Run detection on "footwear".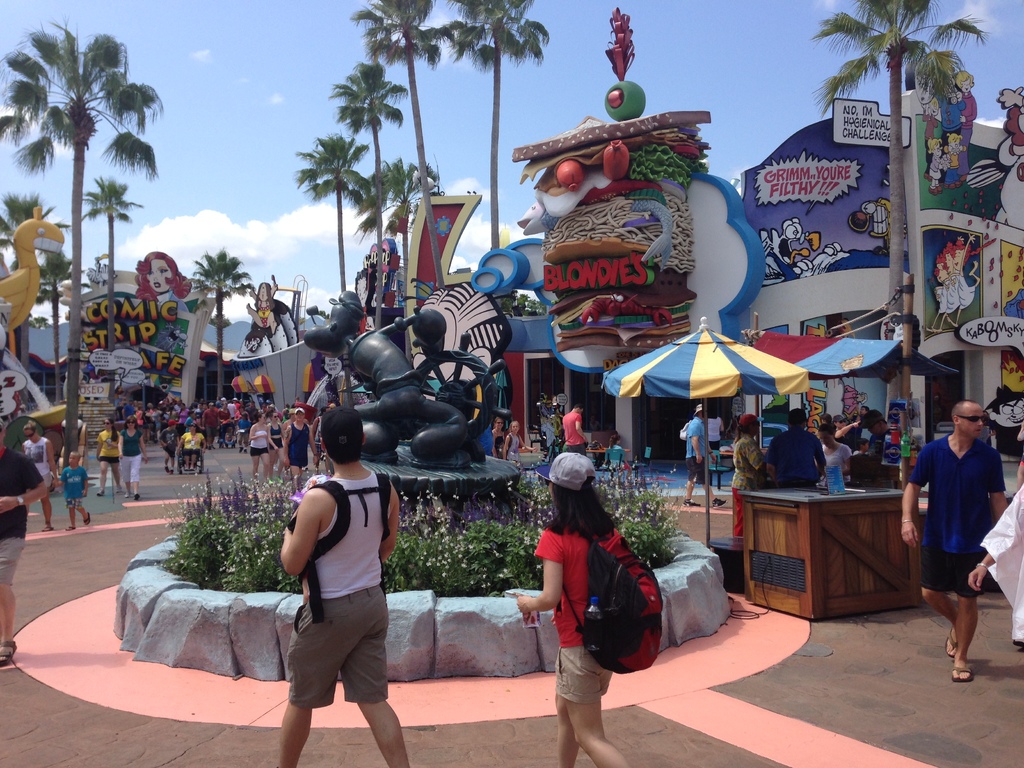
Result: box=[164, 463, 169, 477].
